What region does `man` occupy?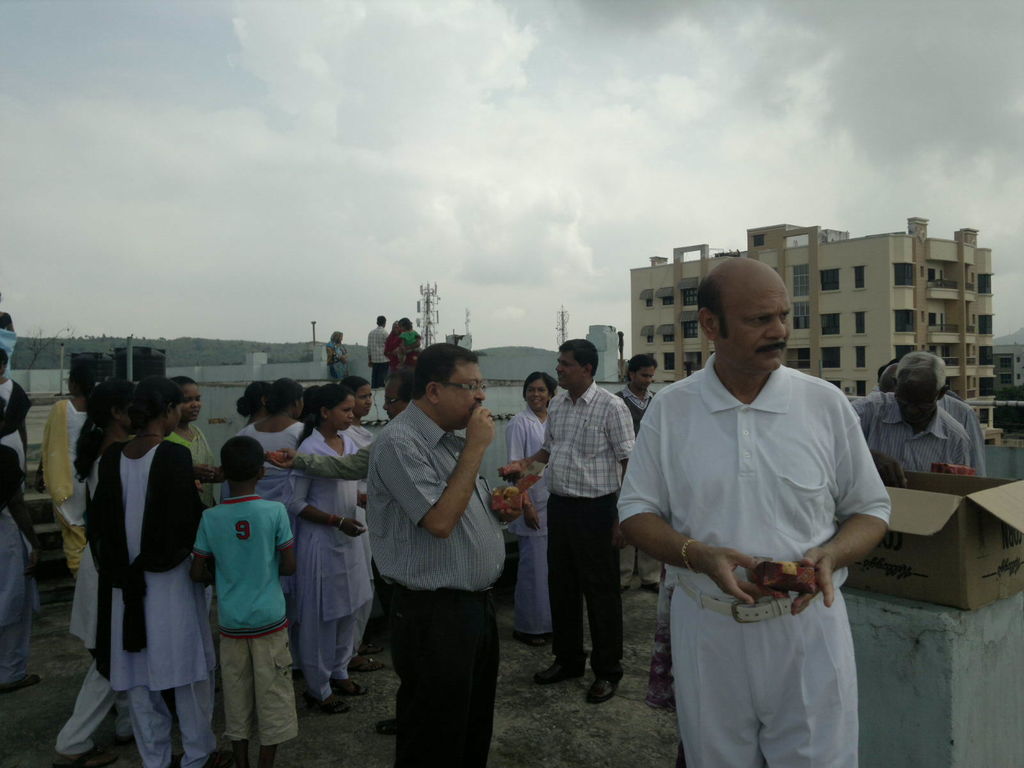
bbox(849, 351, 980, 491).
